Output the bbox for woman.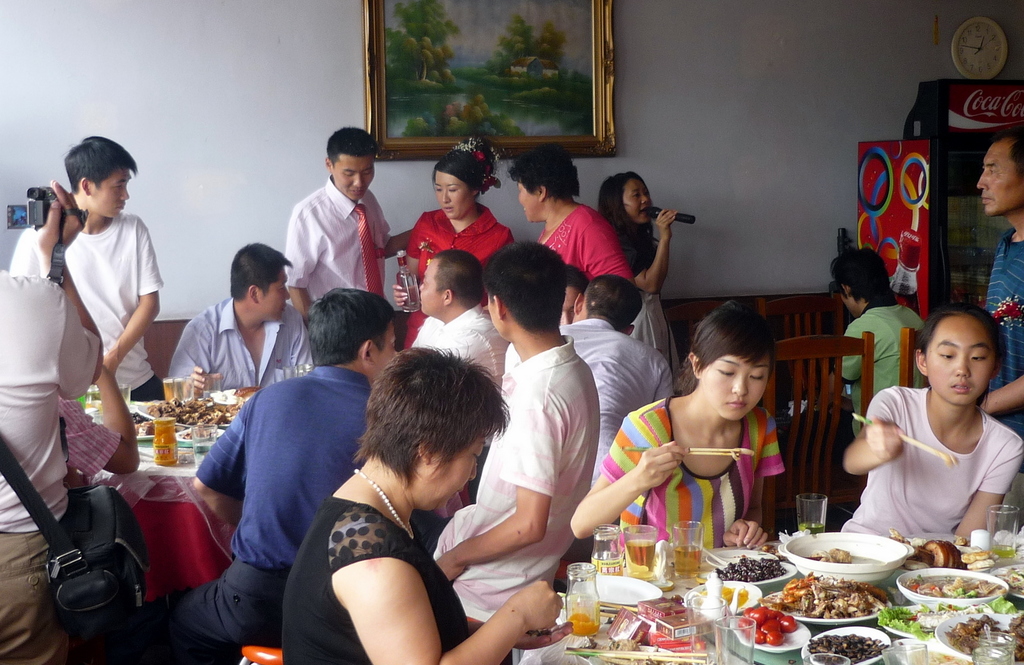
box(835, 303, 1023, 532).
